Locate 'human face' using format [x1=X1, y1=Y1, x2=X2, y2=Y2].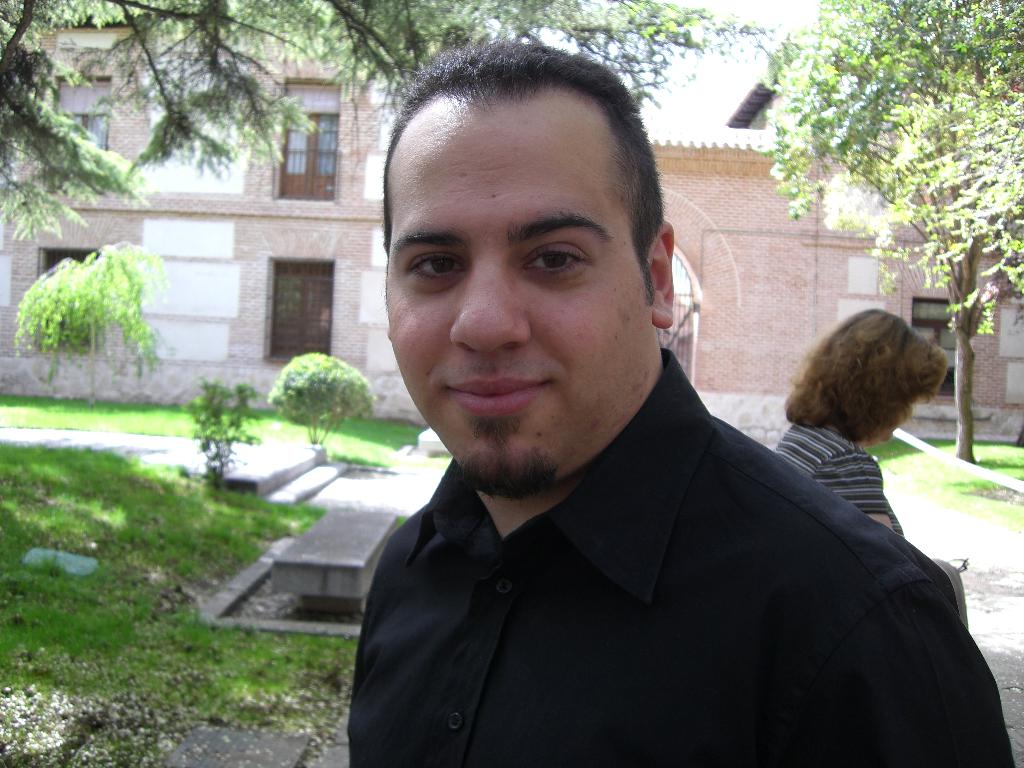
[x1=884, y1=398, x2=918, y2=445].
